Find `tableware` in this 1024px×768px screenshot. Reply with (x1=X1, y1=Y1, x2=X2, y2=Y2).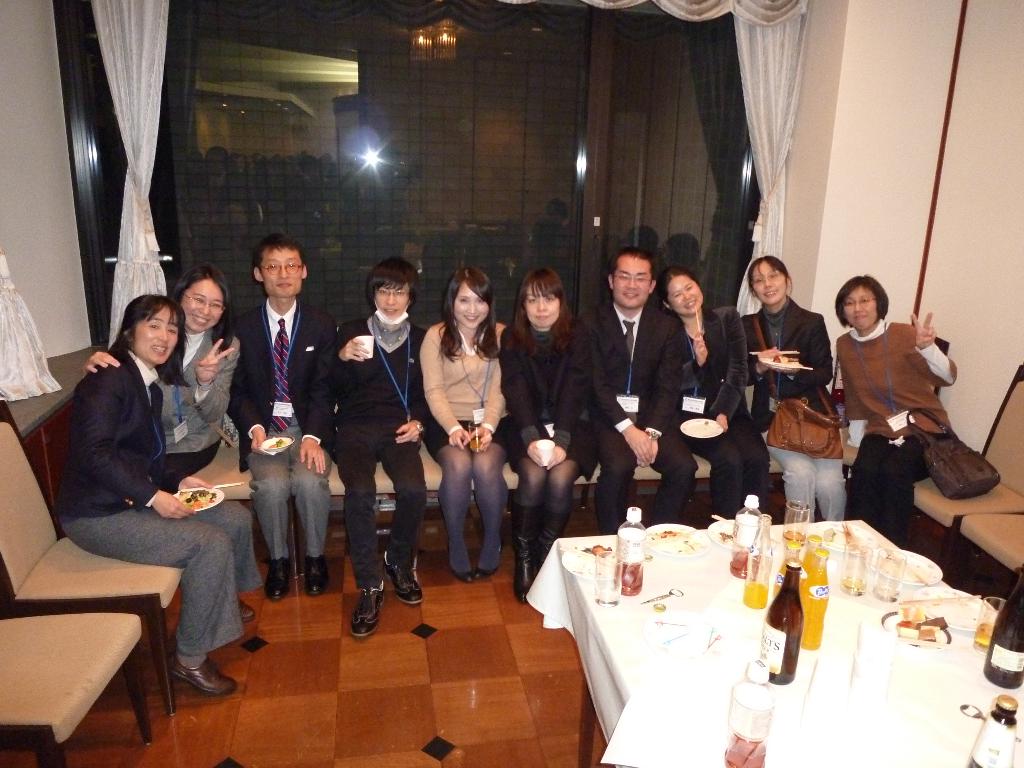
(x1=867, y1=546, x2=943, y2=584).
